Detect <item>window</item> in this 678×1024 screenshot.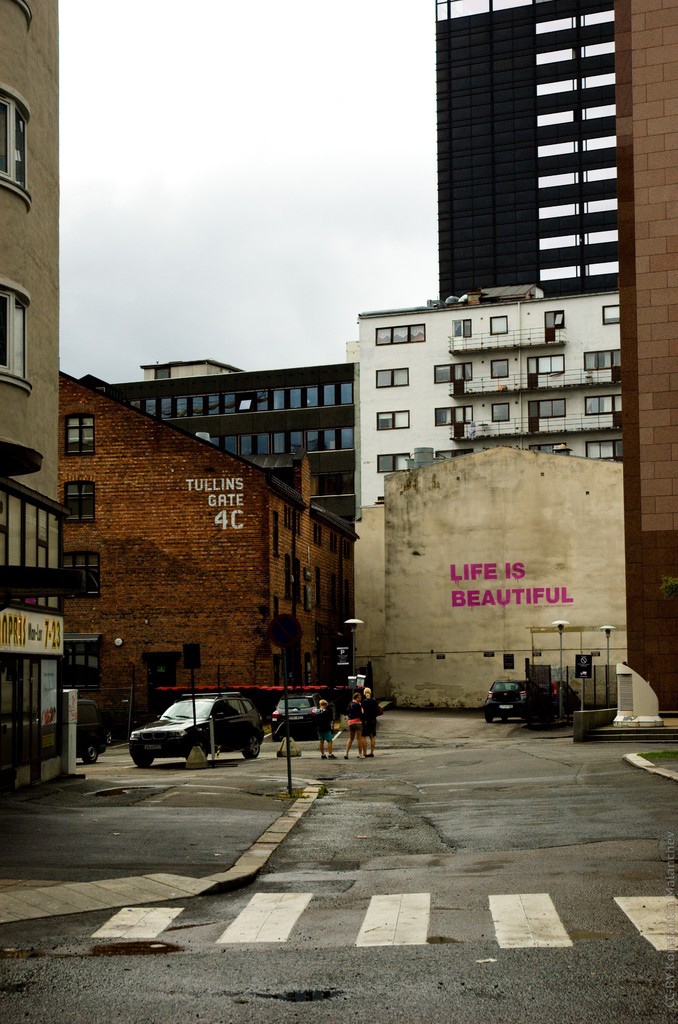
Detection: 587,392,624,415.
